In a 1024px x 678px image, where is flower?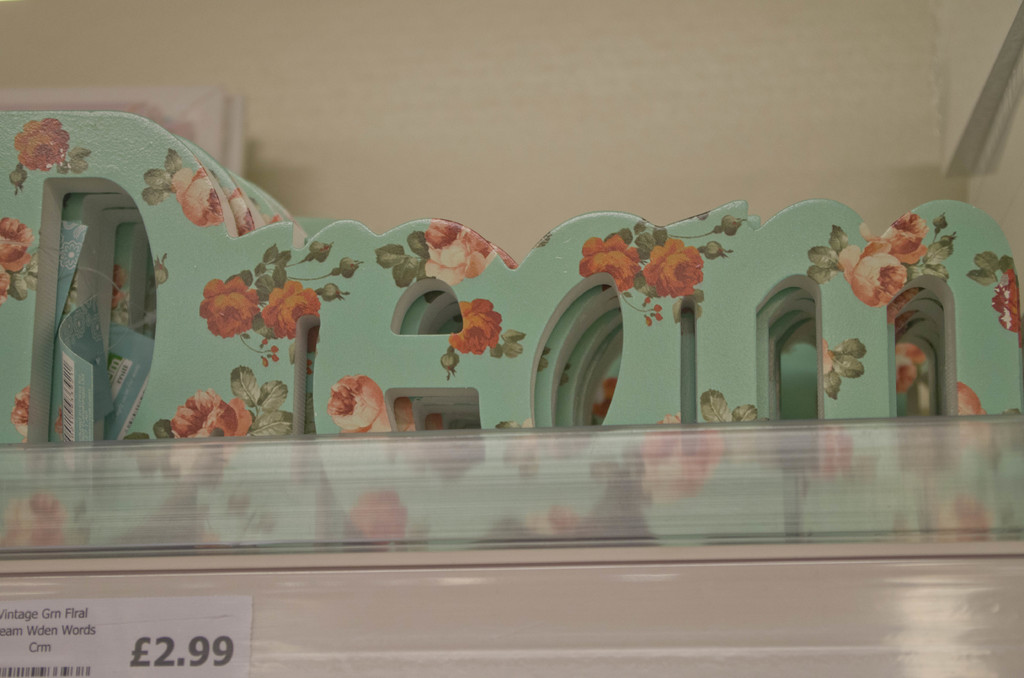
Rect(326, 375, 391, 436).
